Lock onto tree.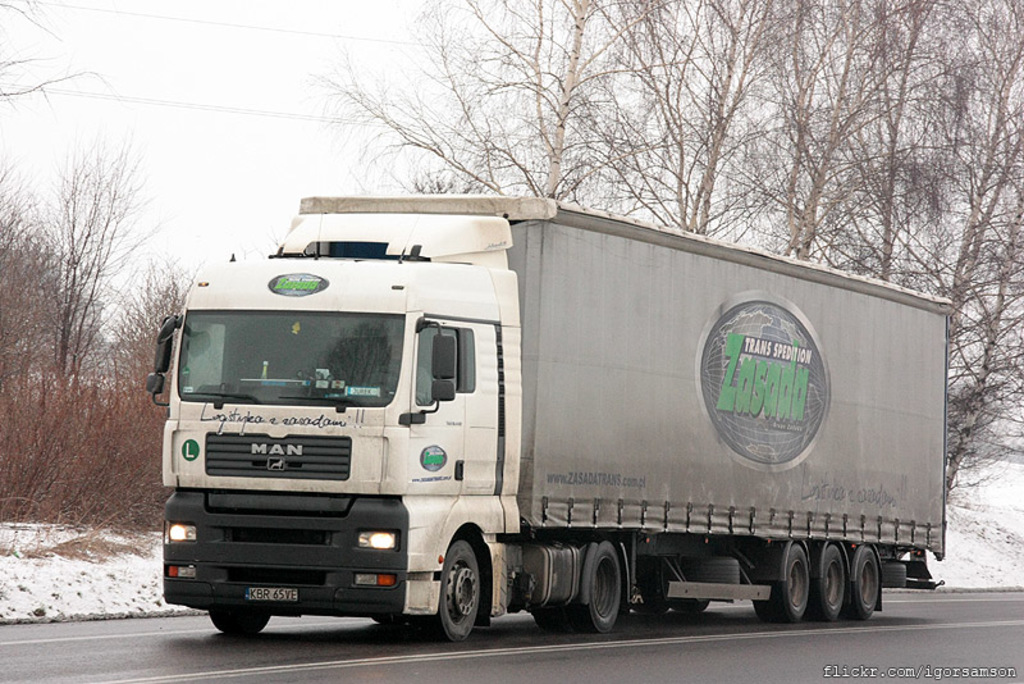
Locked: locate(59, 132, 136, 416).
